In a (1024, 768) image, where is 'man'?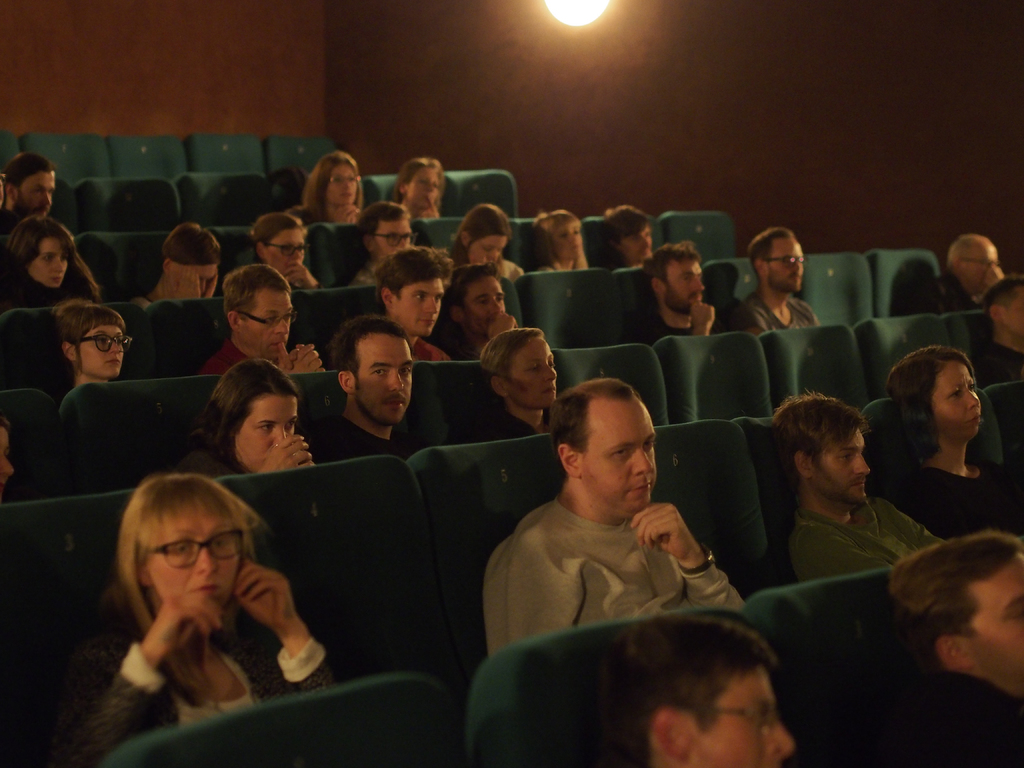
891:537:1023:767.
